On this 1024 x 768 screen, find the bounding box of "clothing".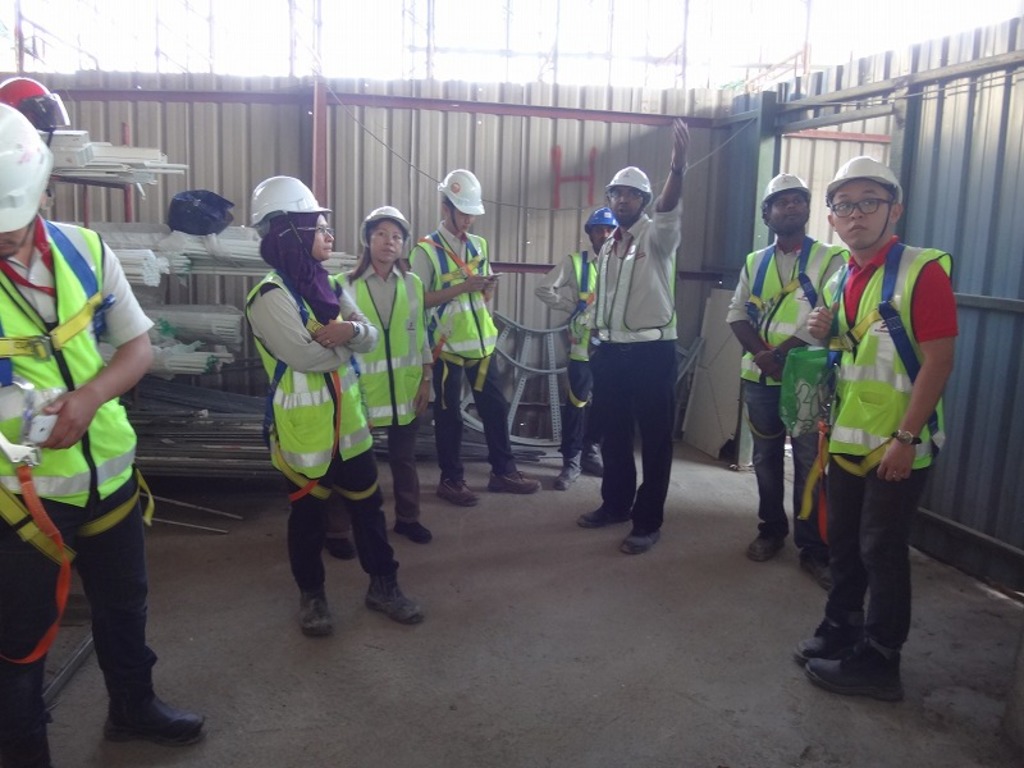
Bounding box: 334, 265, 425, 534.
